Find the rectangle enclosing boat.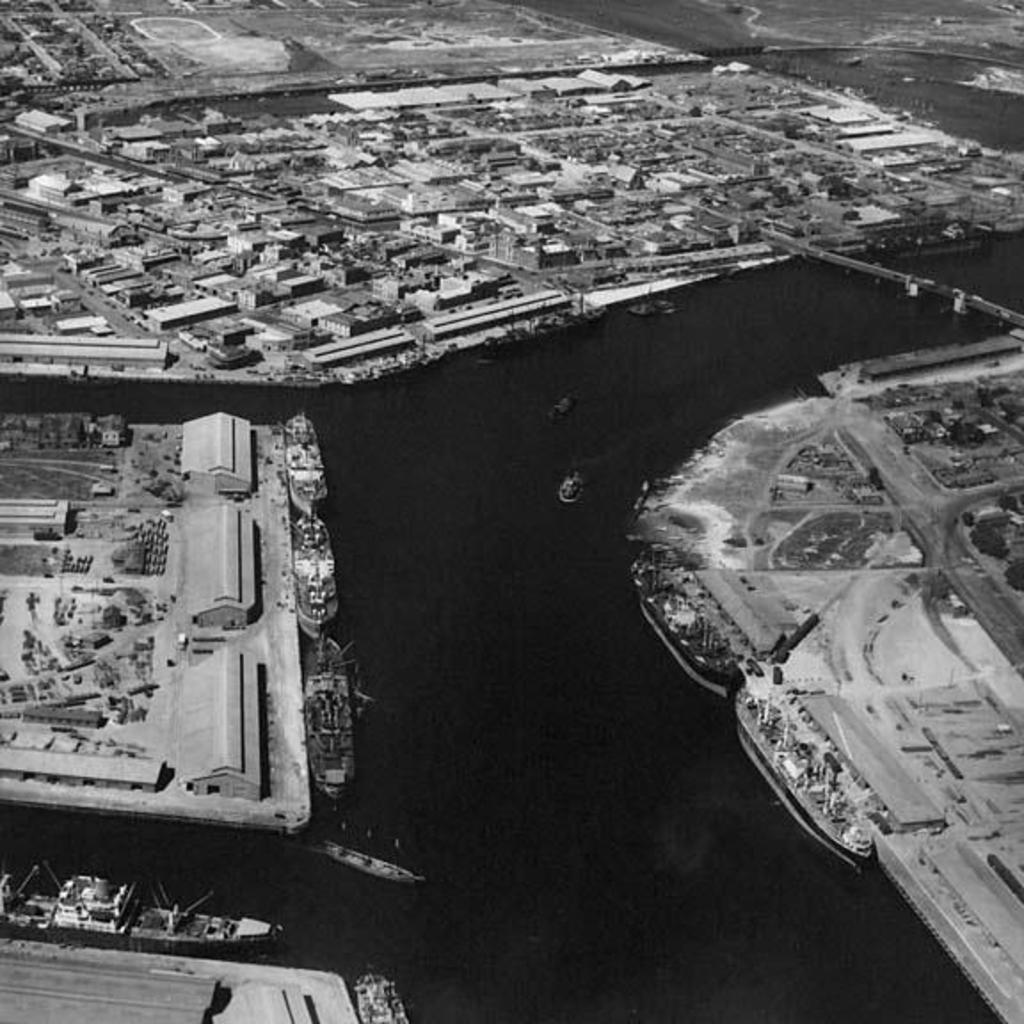
locate(0, 860, 277, 946).
